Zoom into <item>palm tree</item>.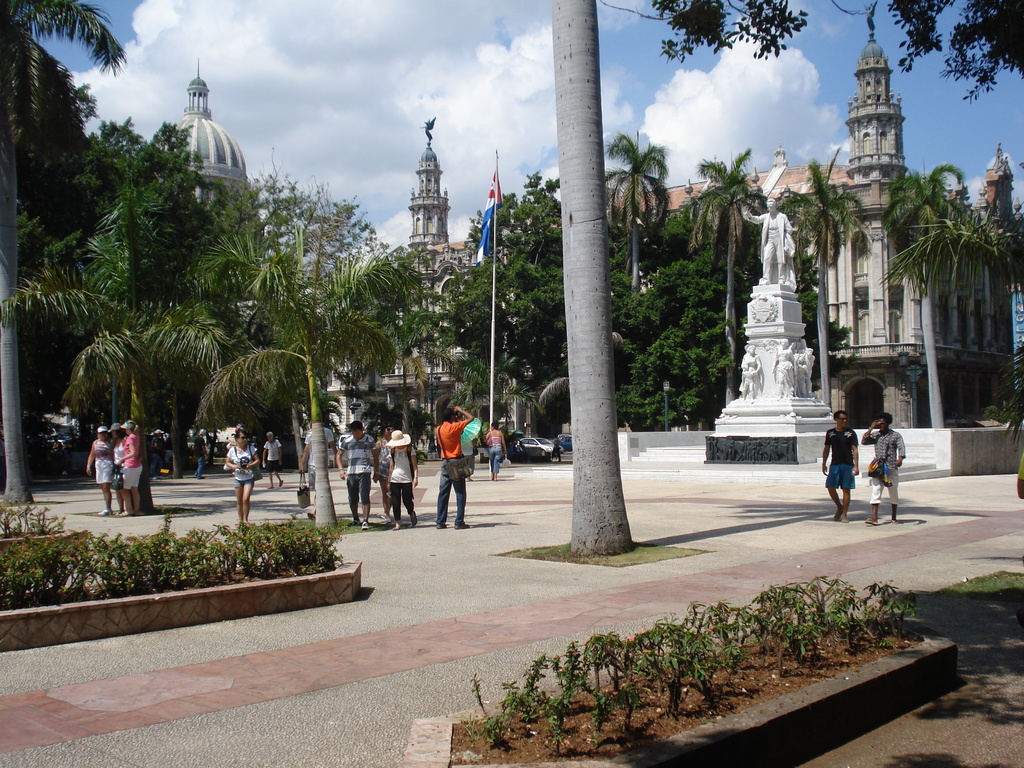
Zoom target: (left=879, top=145, right=973, bottom=431).
